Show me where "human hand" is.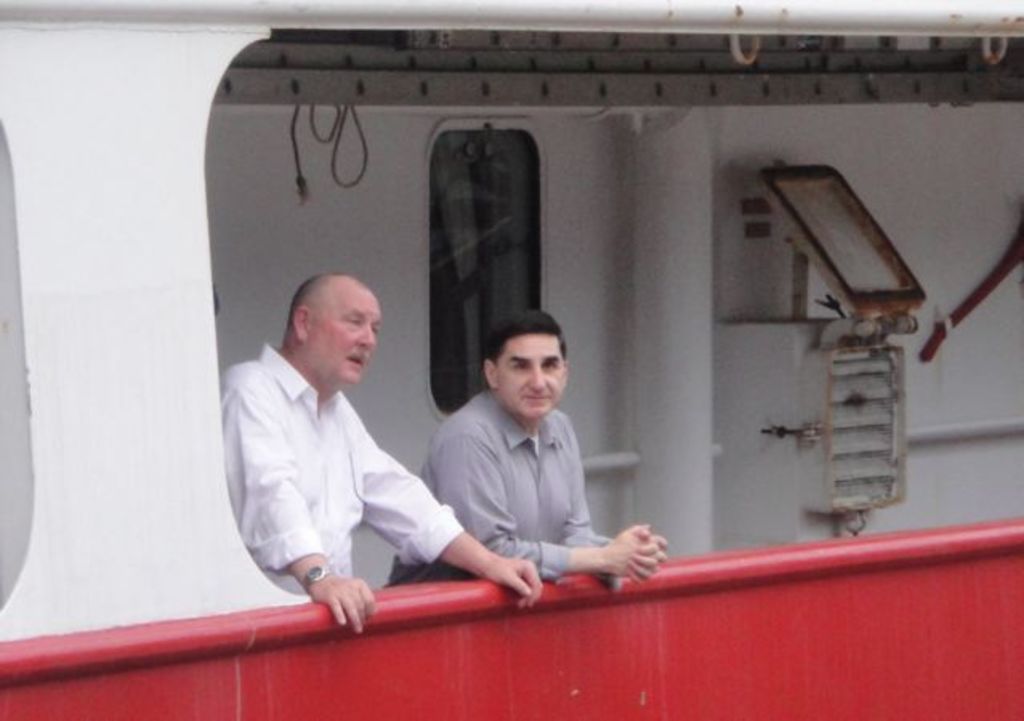
"human hand" is at (481,551,545,612).
